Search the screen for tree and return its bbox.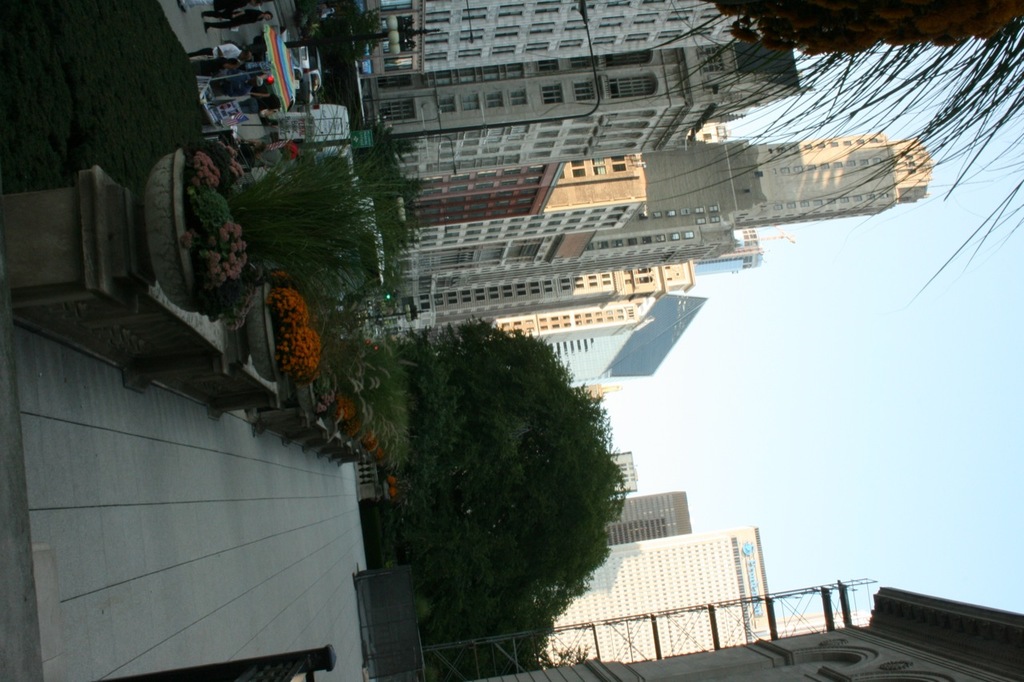
Found: (212,139,429,320).
